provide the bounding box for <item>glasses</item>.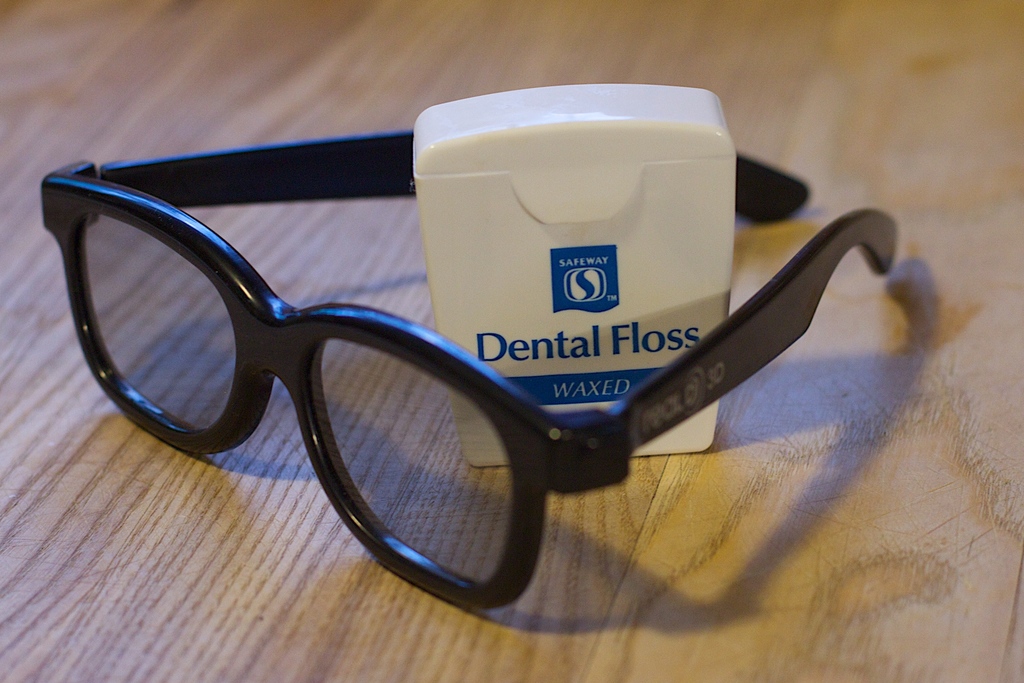
(38, 124, 902, 611).
